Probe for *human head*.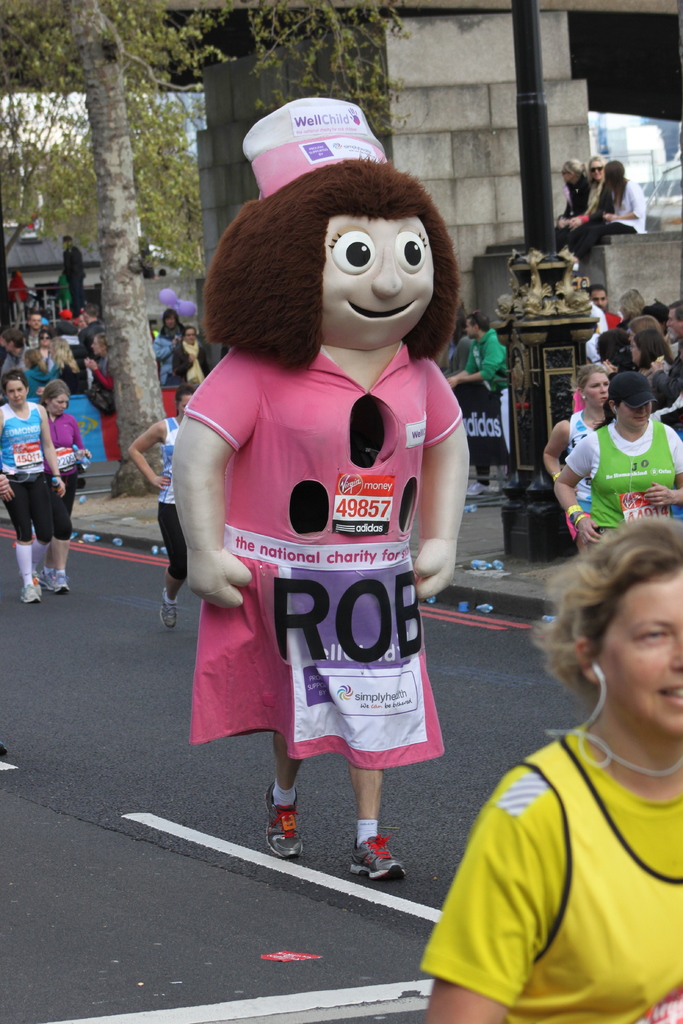
Probe result: crop(182, 330, 194, 346).
